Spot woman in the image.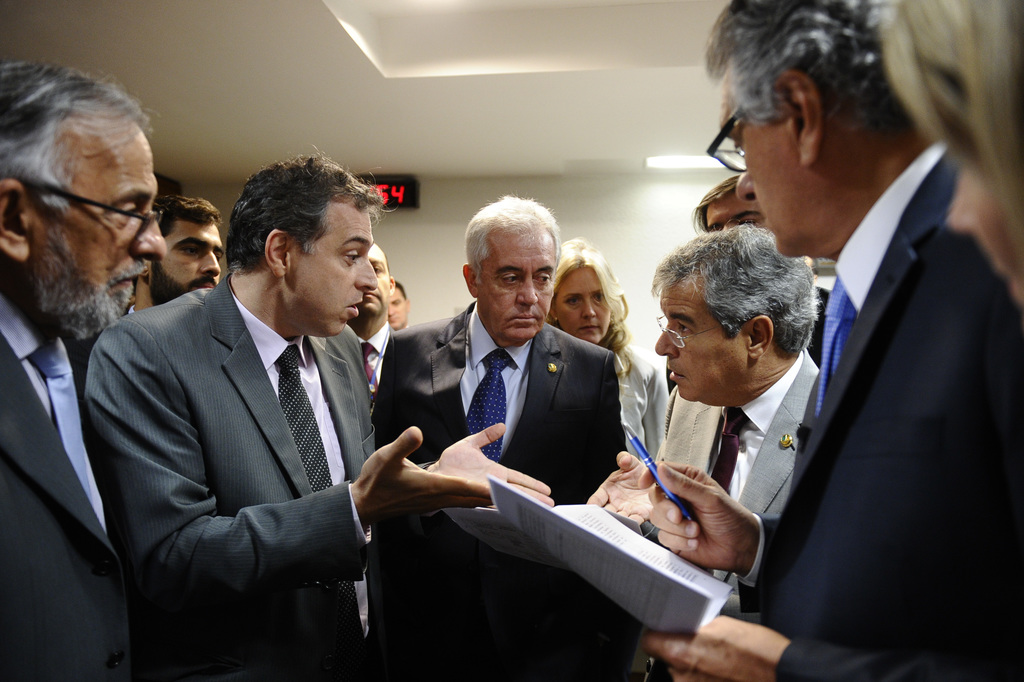
woman found at (871, 0, 1023, 301).
